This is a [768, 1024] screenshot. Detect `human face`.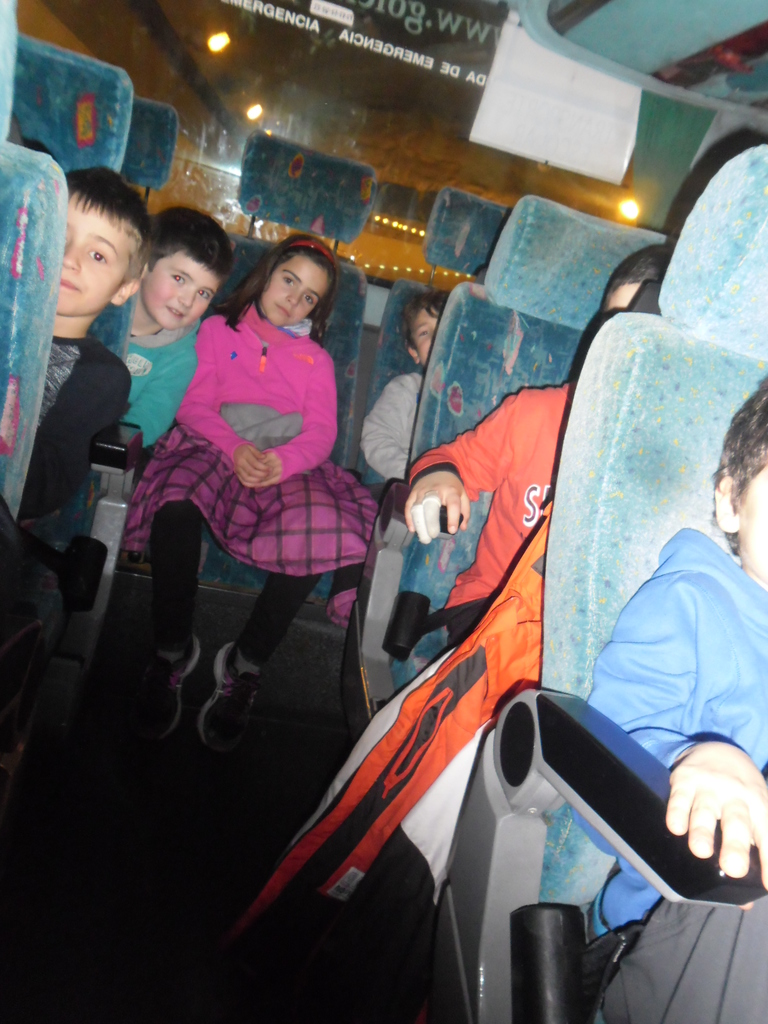
rect(611, 282, 646, 312).
